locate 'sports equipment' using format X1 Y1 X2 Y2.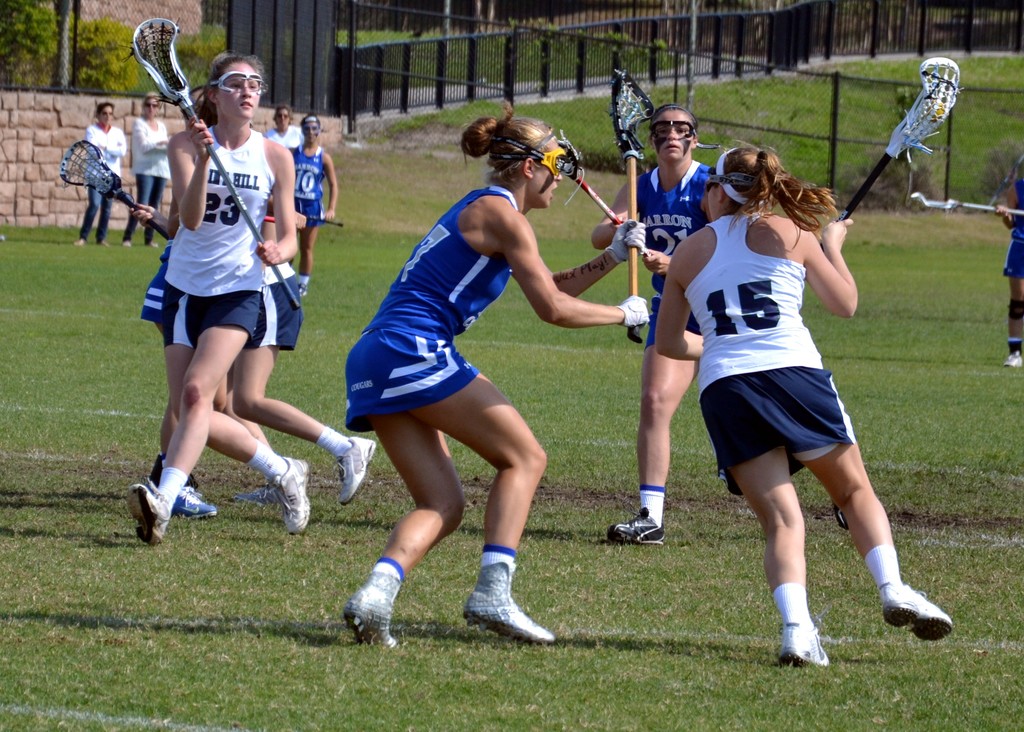
206 72 268 98.
